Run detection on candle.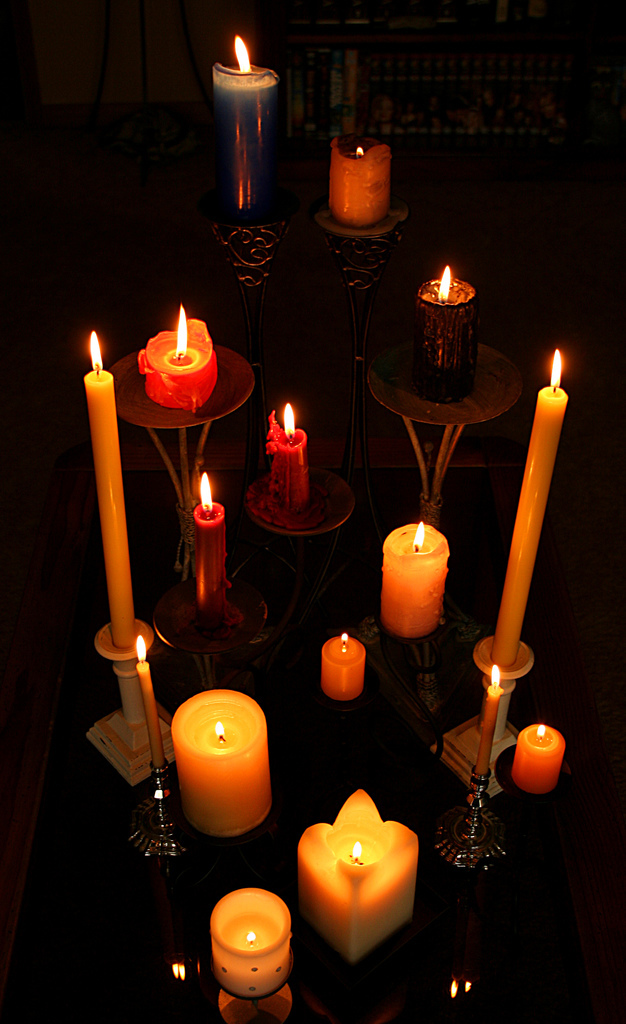
Result: 212:31:276:219.
